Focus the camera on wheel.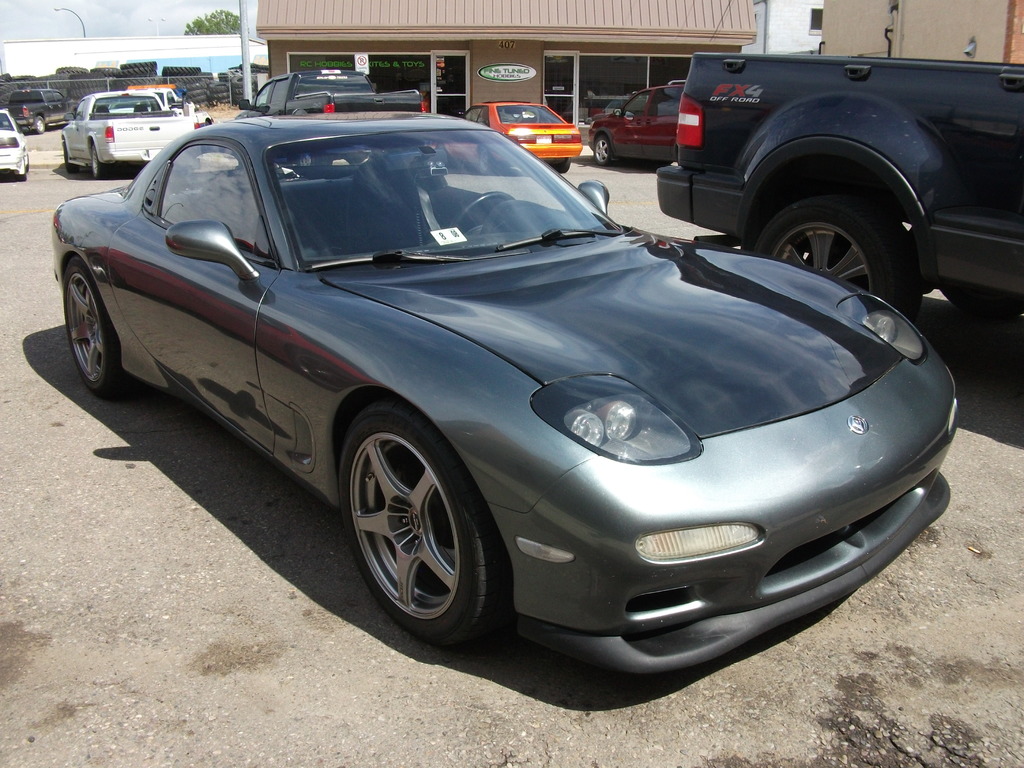
Focus region: rect(91, 143, 106, 179).
